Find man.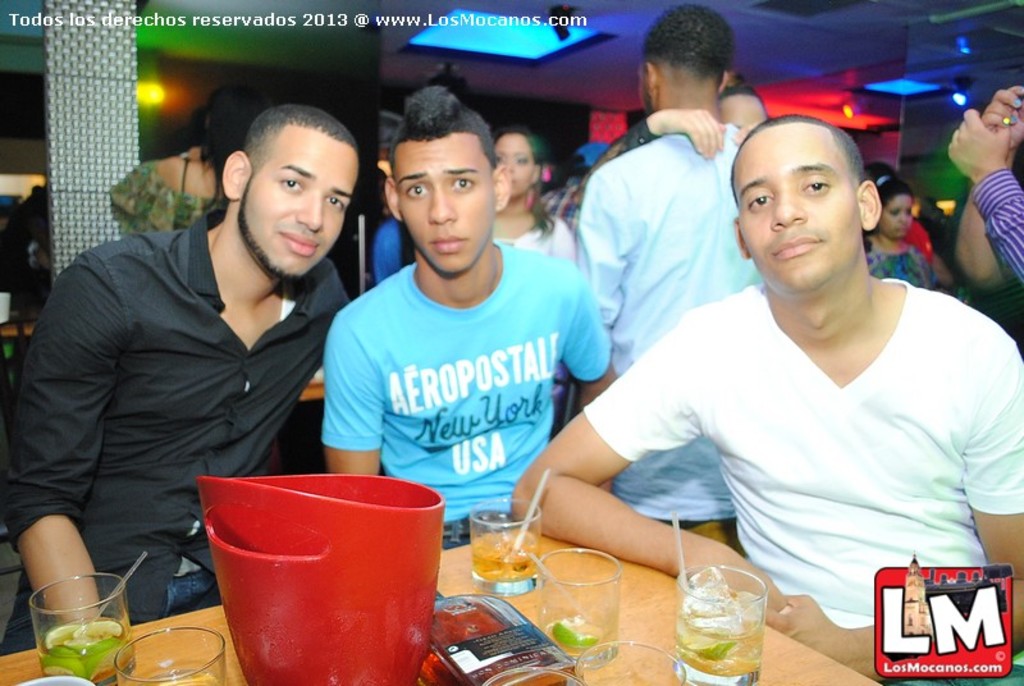
rect(515, 115, 1023, 685).
